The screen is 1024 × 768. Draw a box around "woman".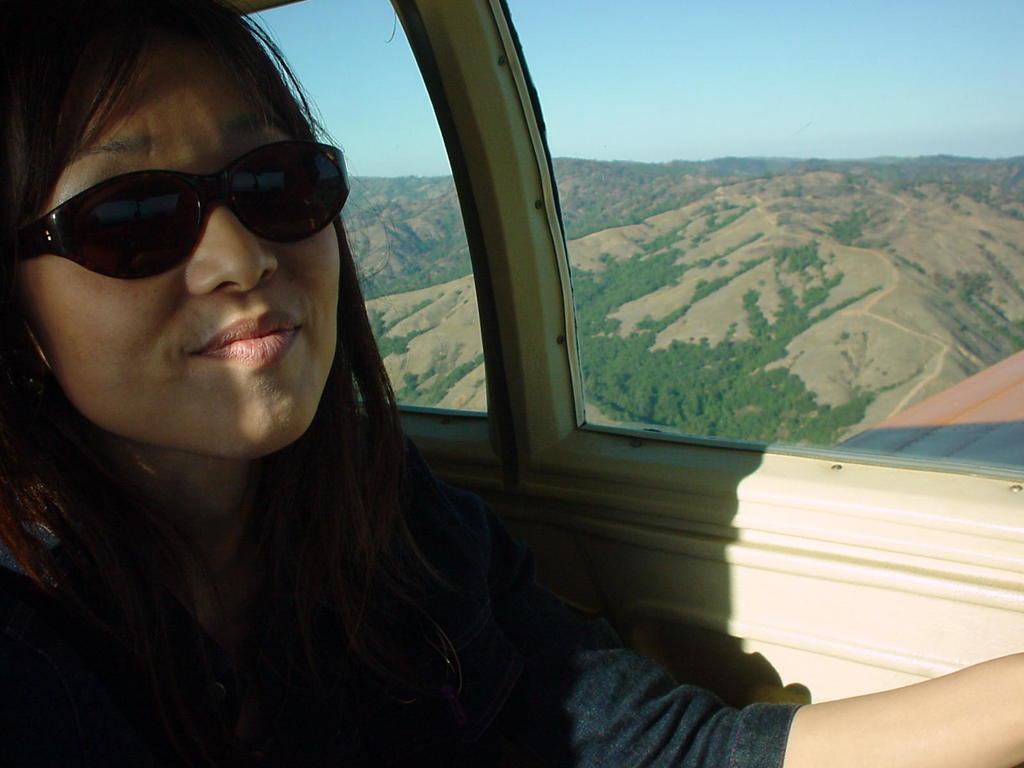
locate(0, 0, 1023, 767).
